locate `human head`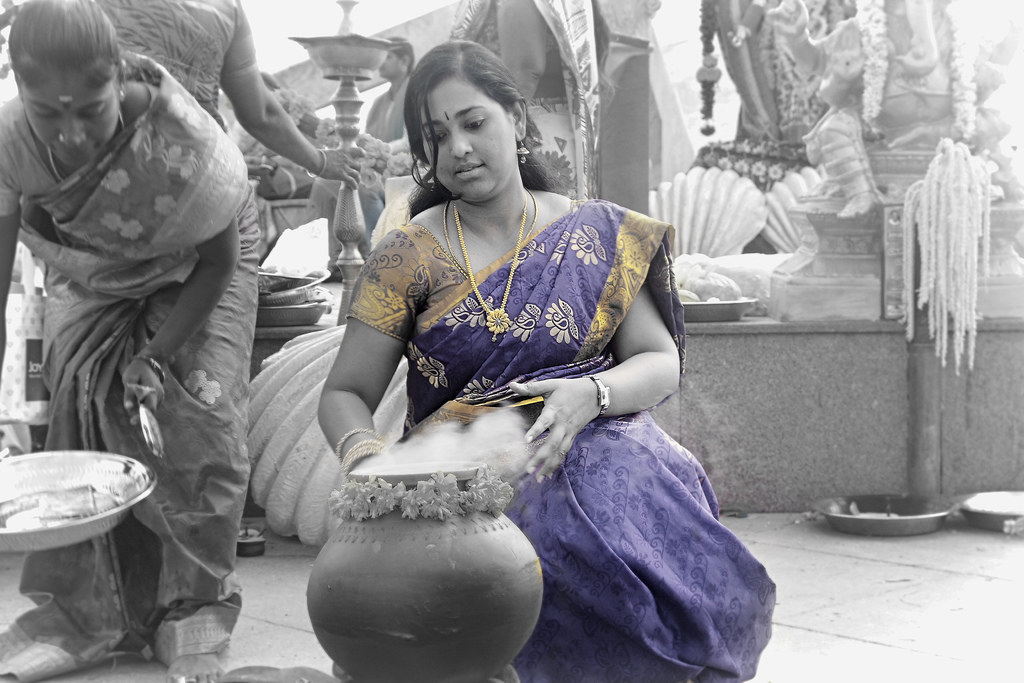
<box>3,0,125,163</box>
